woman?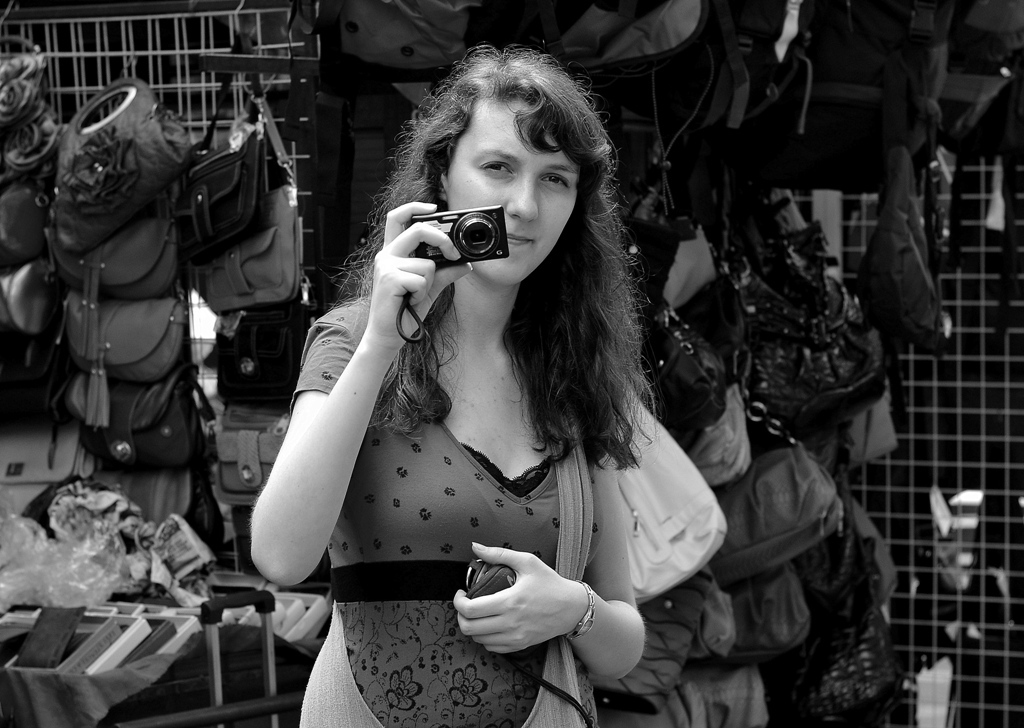
rect(236, 56, 722, 724)
